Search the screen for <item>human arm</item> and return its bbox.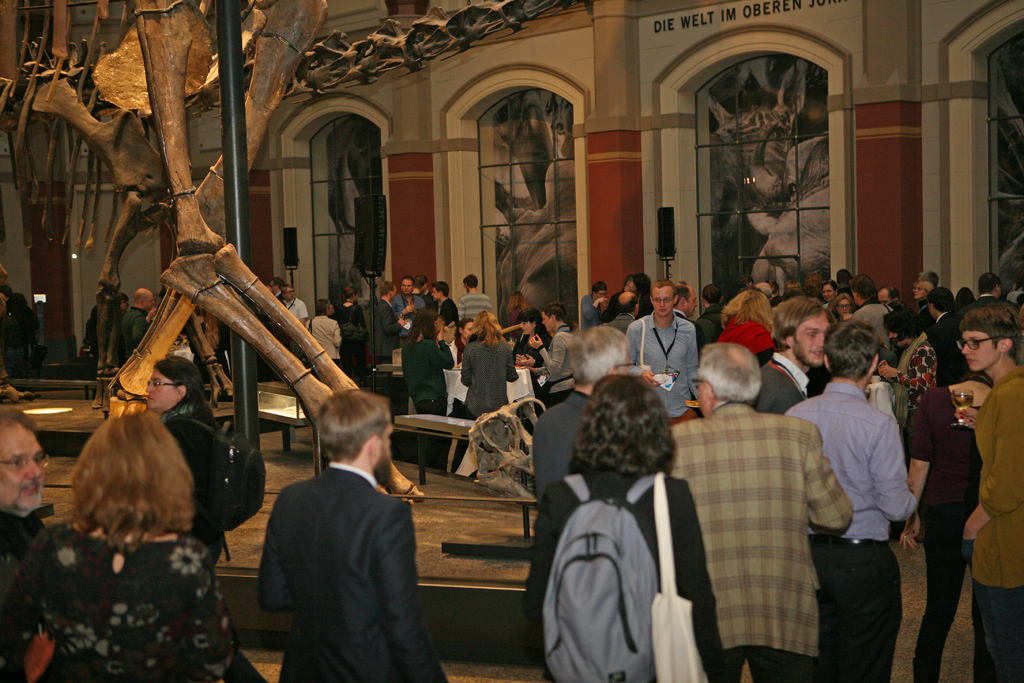
Found: <box>369,497,454,682</box>.
